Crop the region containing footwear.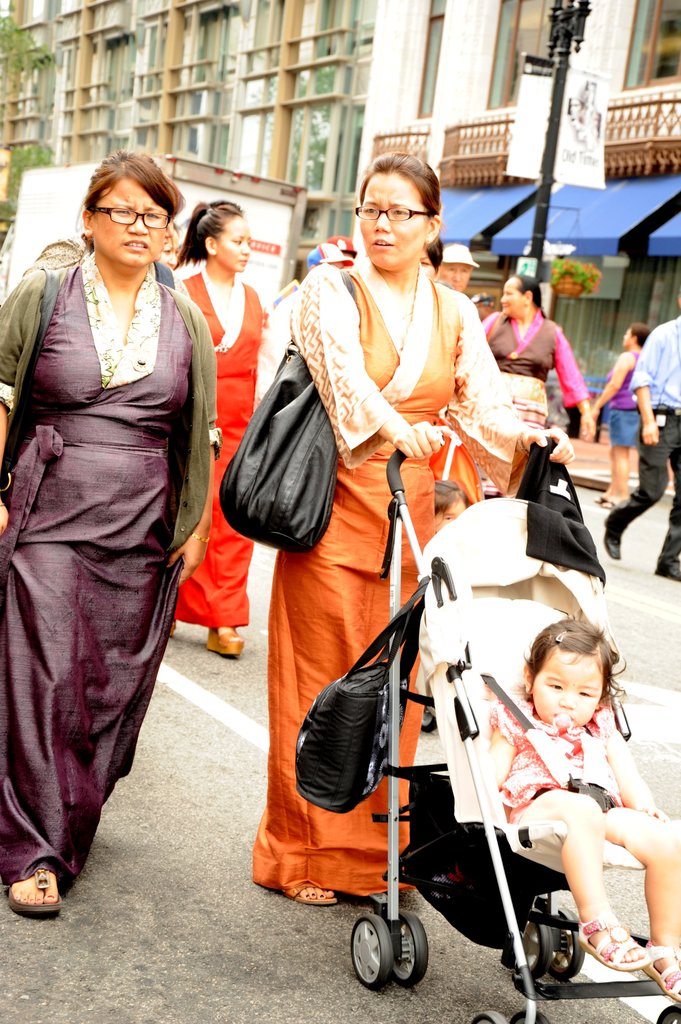
Crop region: 207:625:244:657.
